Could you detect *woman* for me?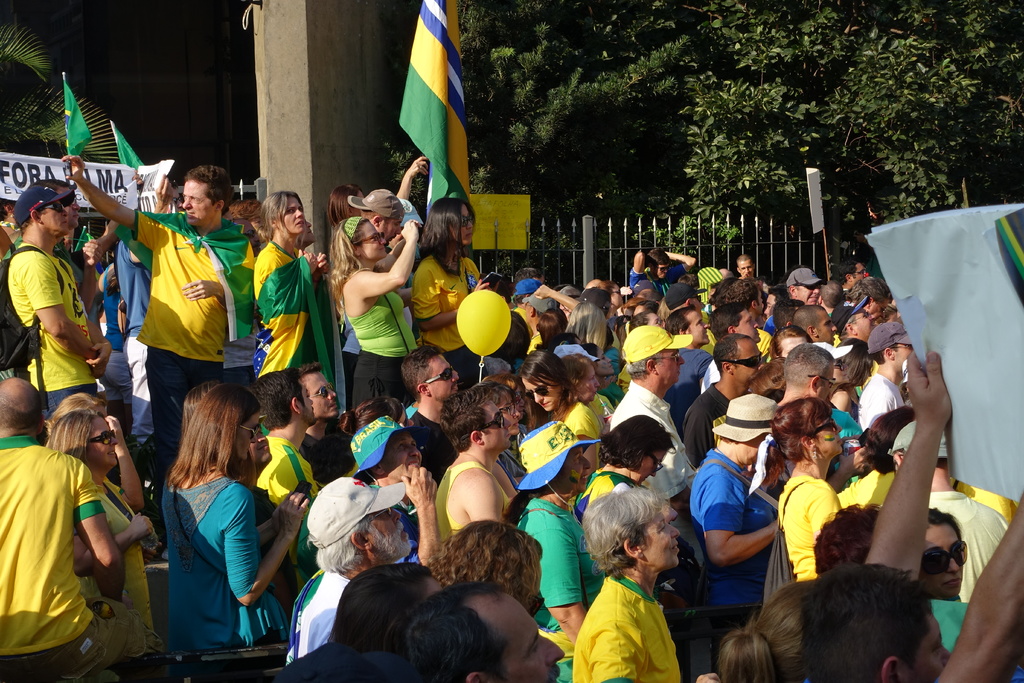
Detection result: <region>253, 185, 329, 436</region>.
